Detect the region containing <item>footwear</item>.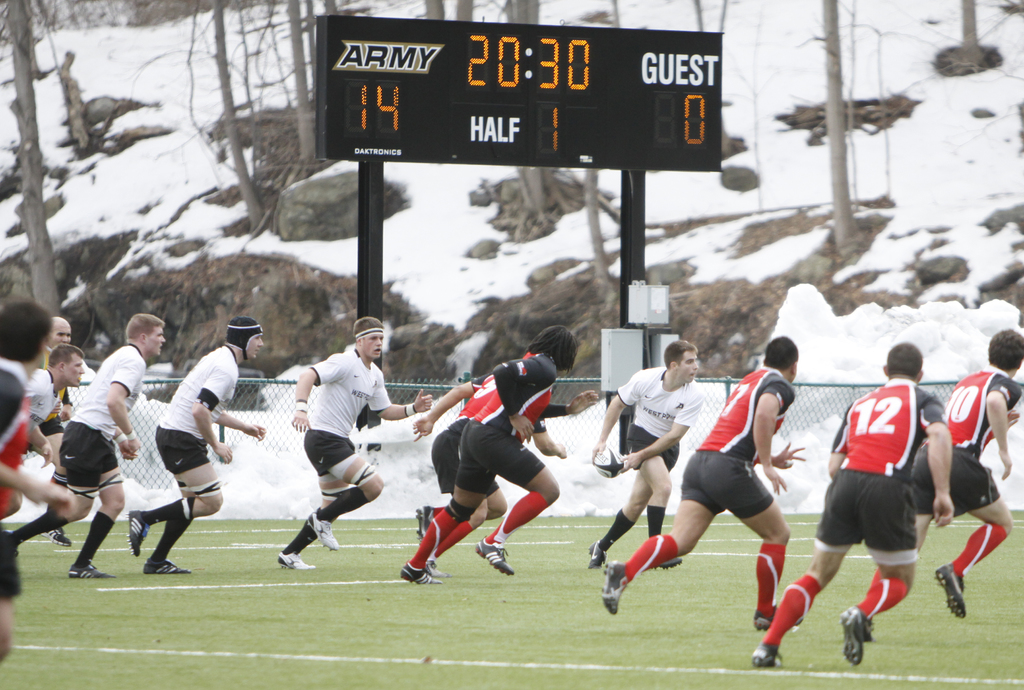
(x1=474, y1=533, x2=513, y2=579).
